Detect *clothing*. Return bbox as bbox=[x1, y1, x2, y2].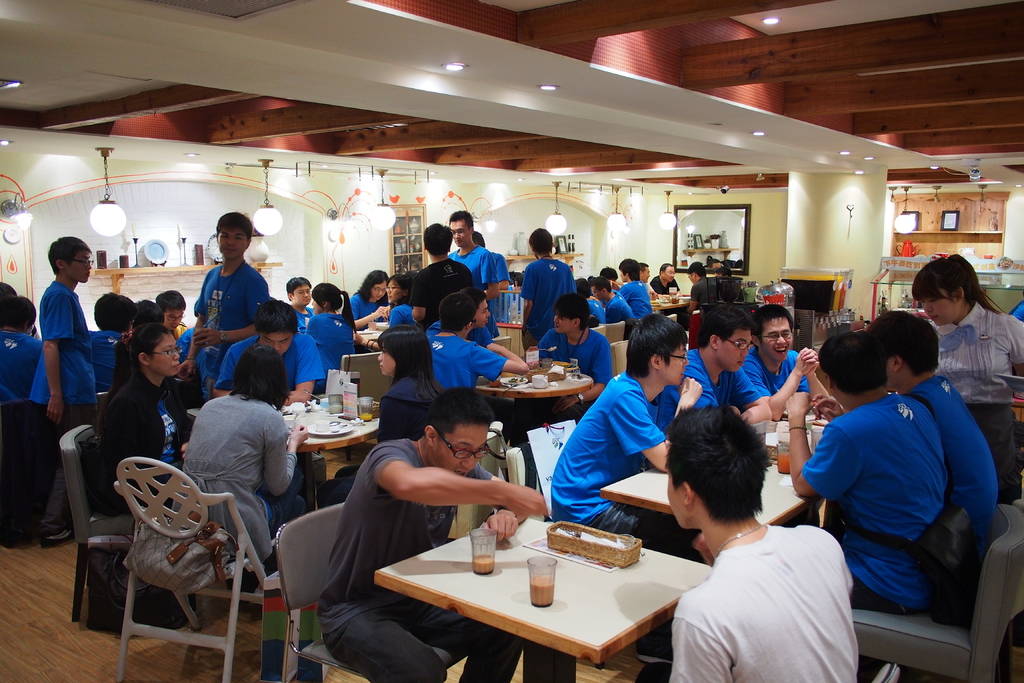
bbox=[424, 313, 502, 391].
